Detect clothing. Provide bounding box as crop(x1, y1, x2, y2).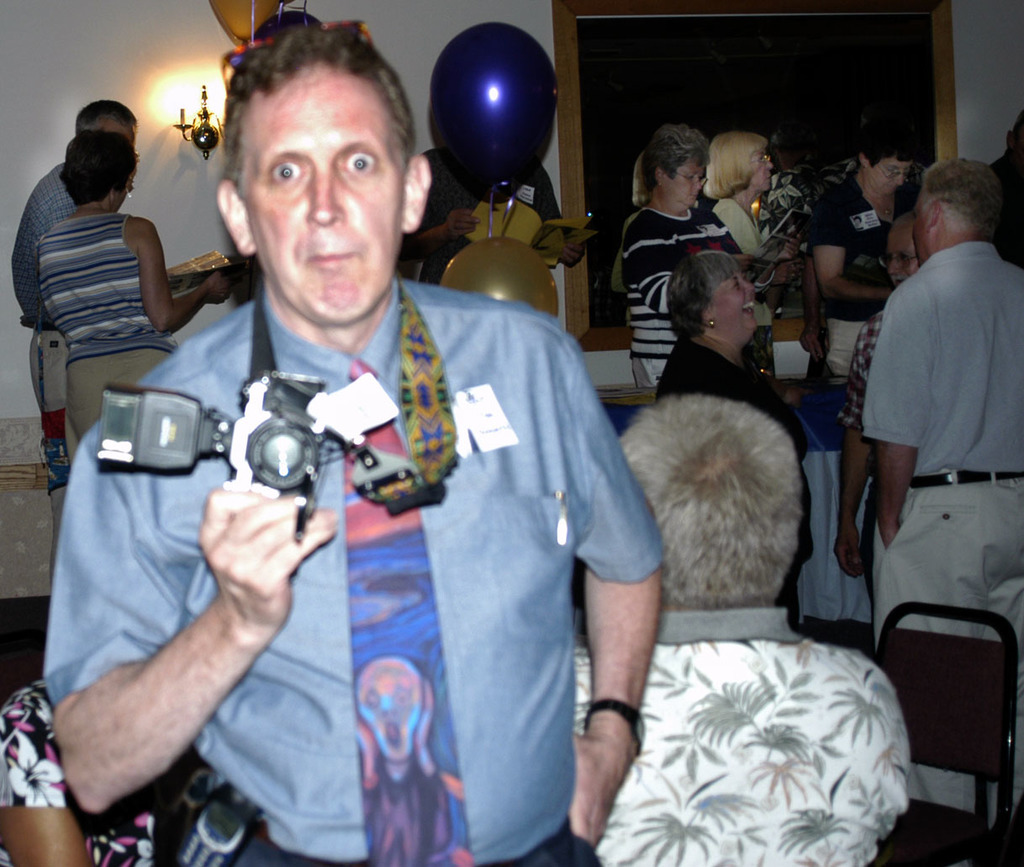
crop(13, 165, 72, 315).
